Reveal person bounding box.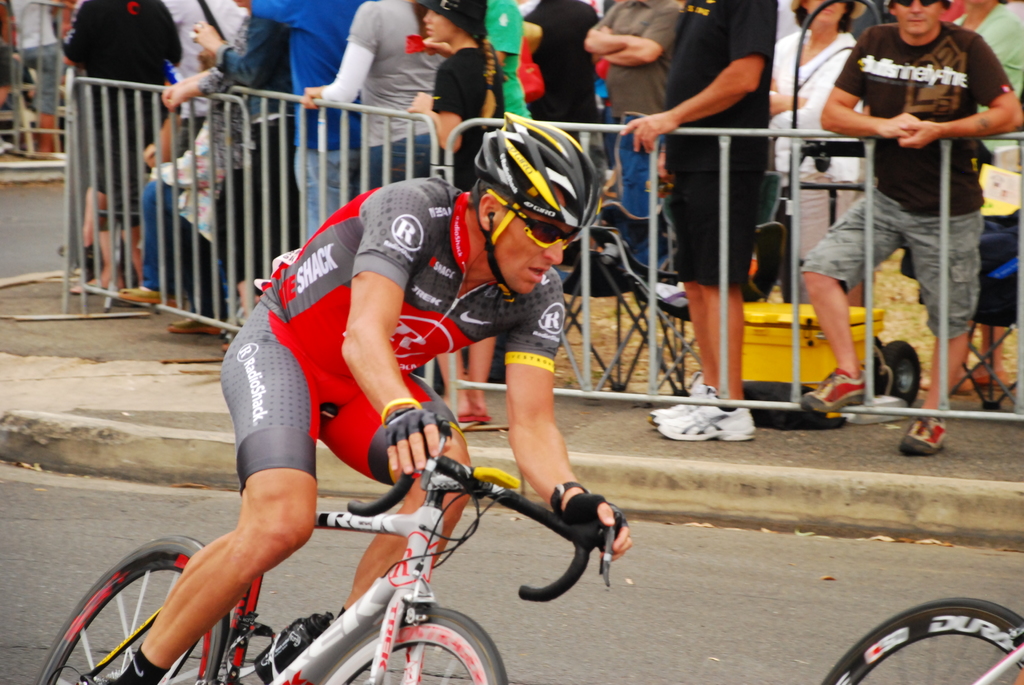
Revealed: (804, 0, 995, 450).
